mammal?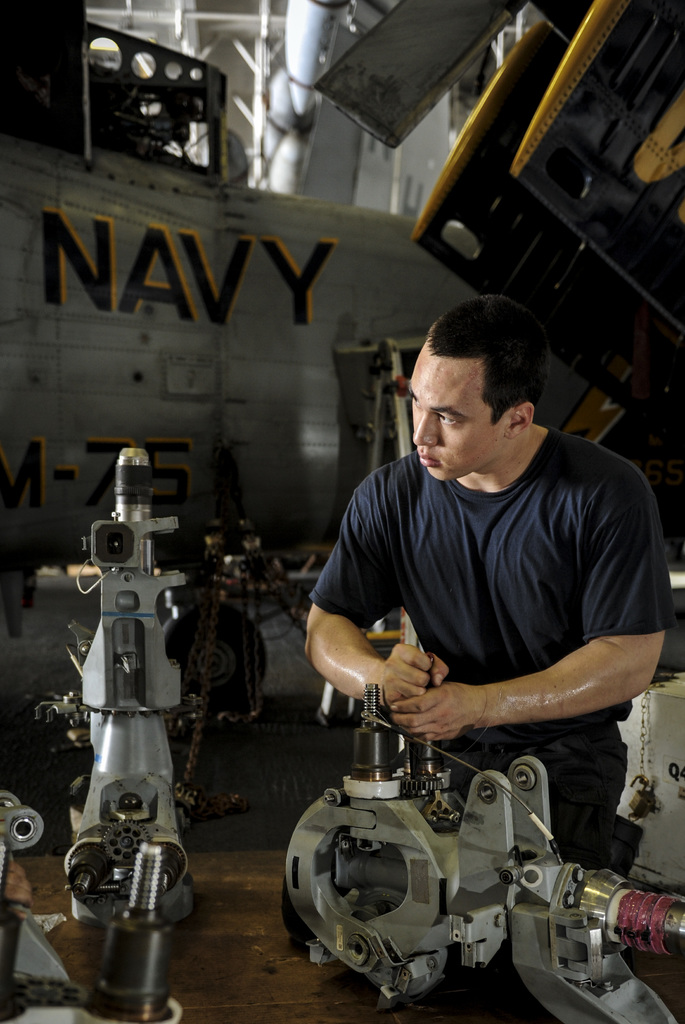
<bbox>298, 296, 676, 865</bbox>
